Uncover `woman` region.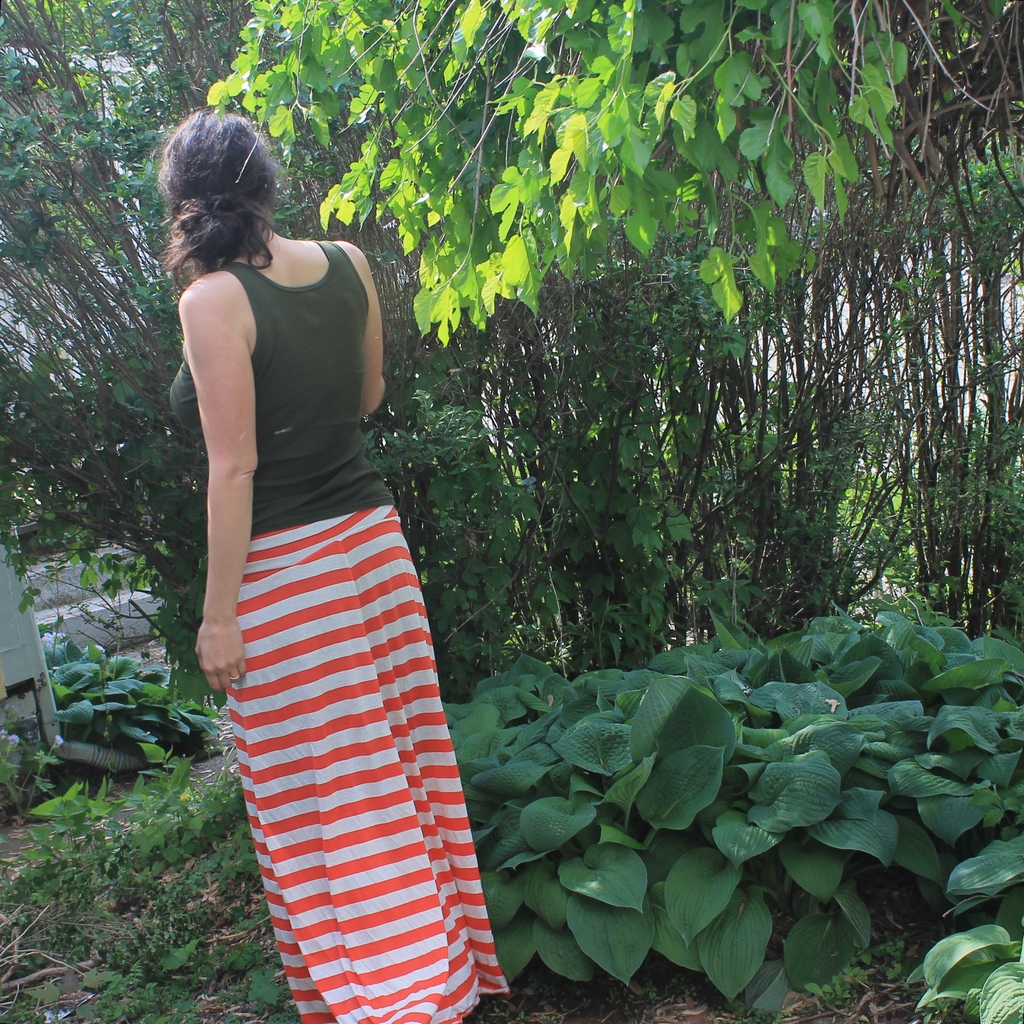
Uncovered: bbox=[154, 105, 551, 976].
